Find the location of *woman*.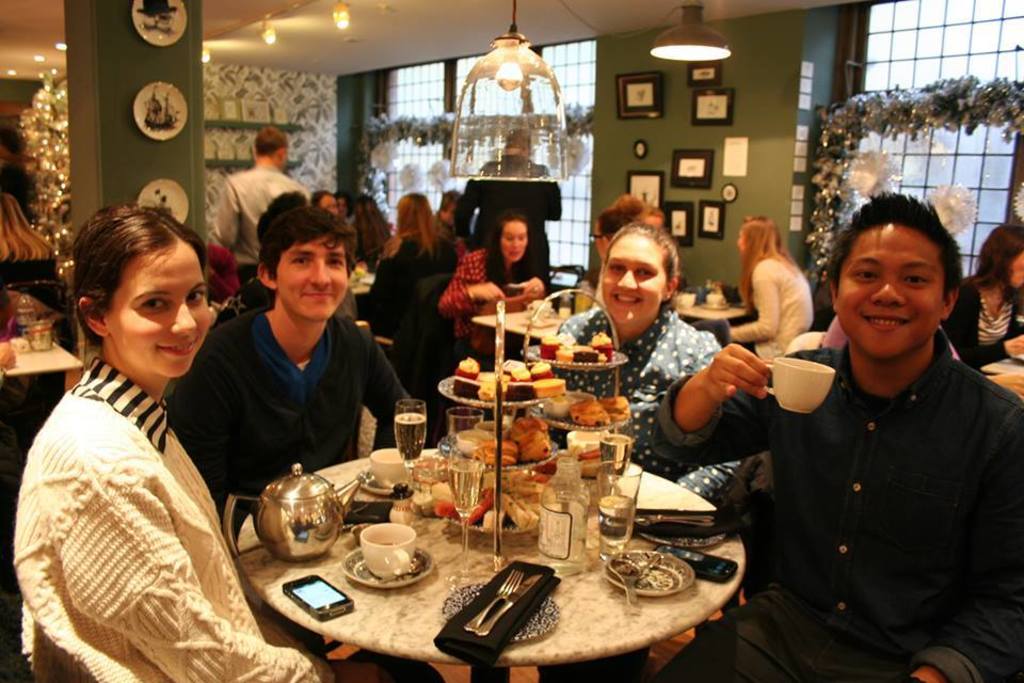
Location: [722, 213, 811, 369].
